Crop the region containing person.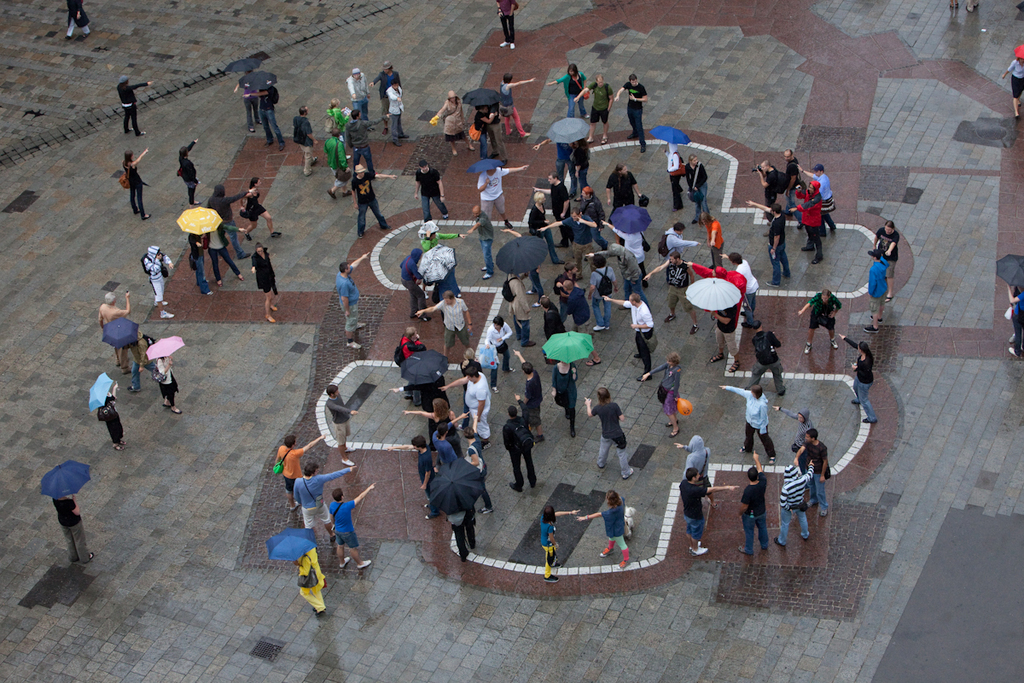
Crop region: [613, 77, 643, 156].
